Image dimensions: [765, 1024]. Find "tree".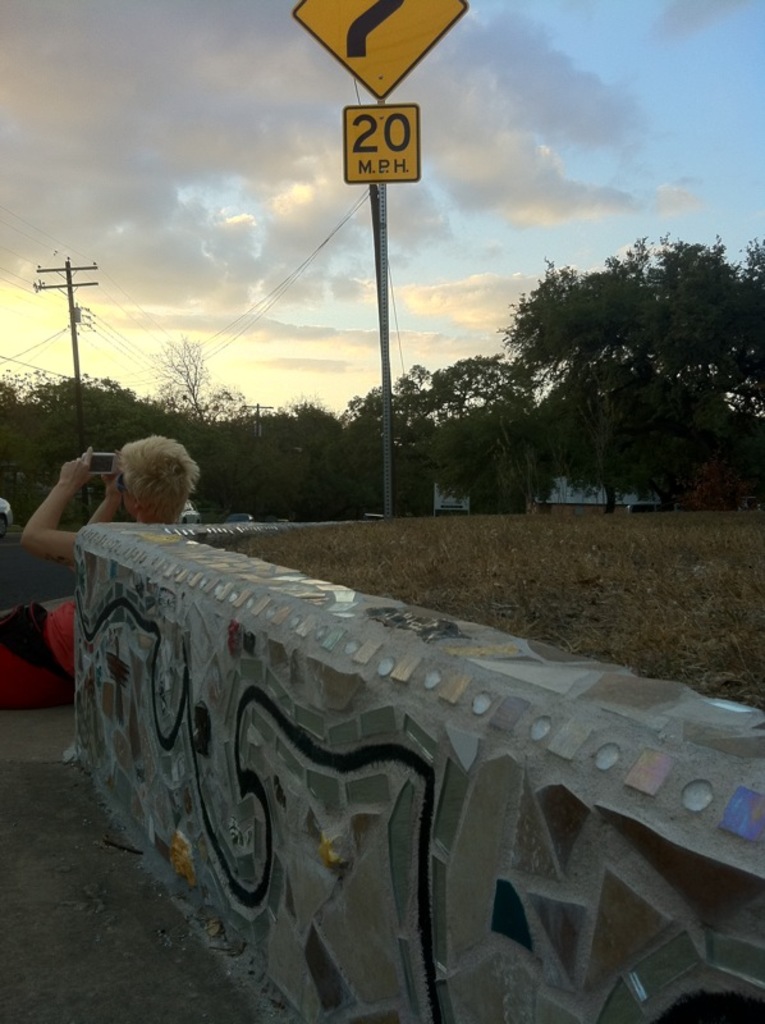
<region>339, 361, 436, 517</region>.
